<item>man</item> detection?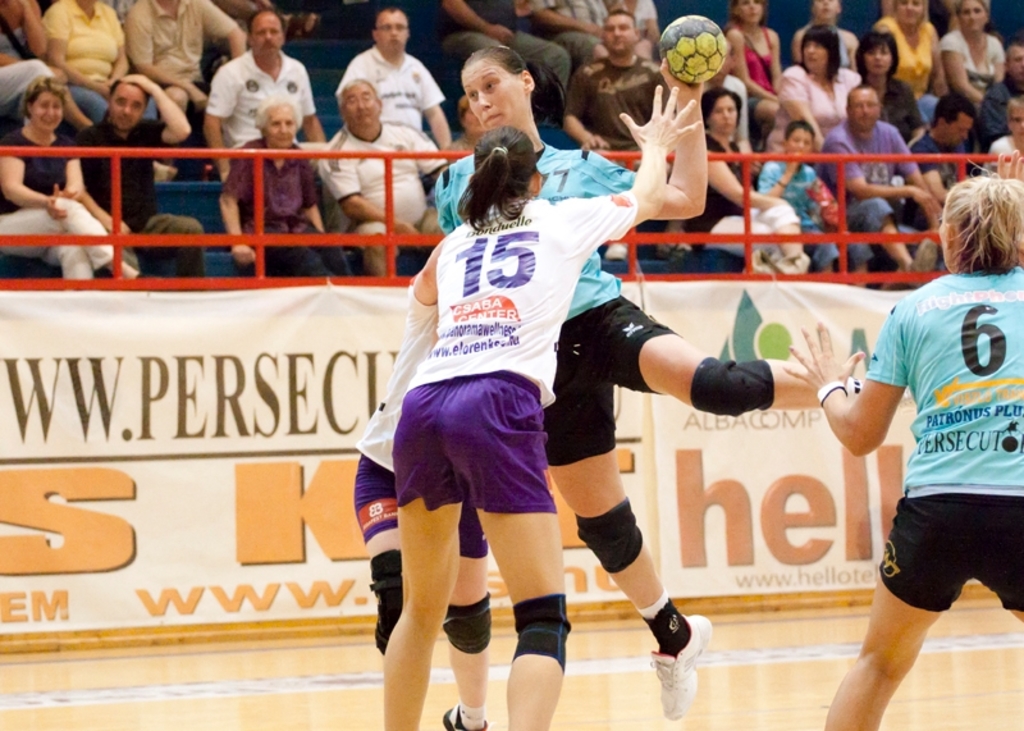
978:44:1023:143
